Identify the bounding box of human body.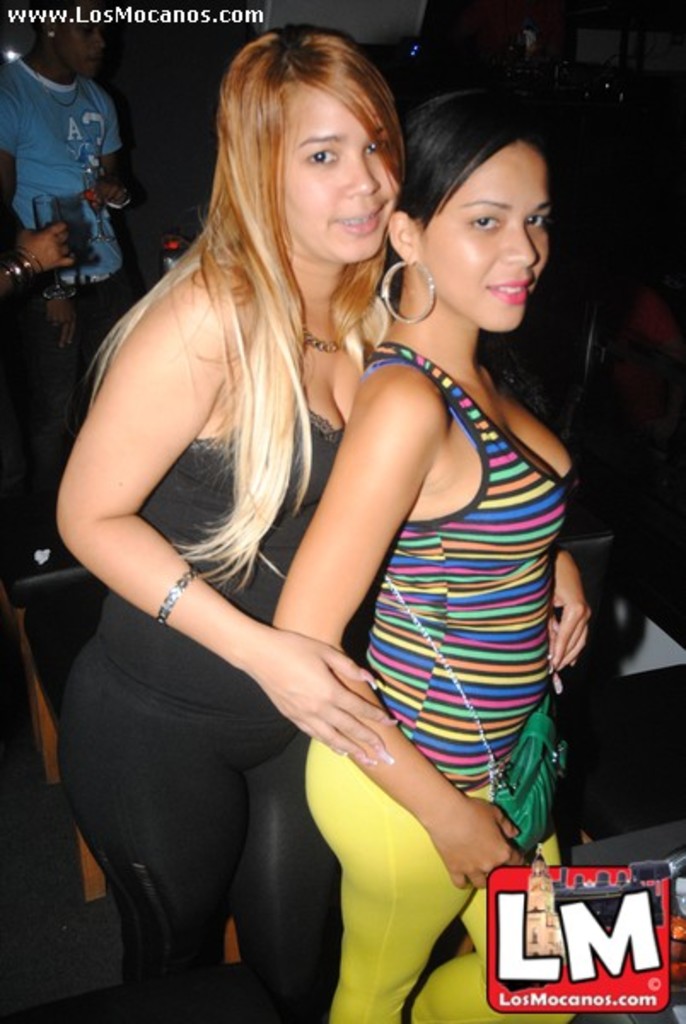
region(258, 340, 594, 1022).
